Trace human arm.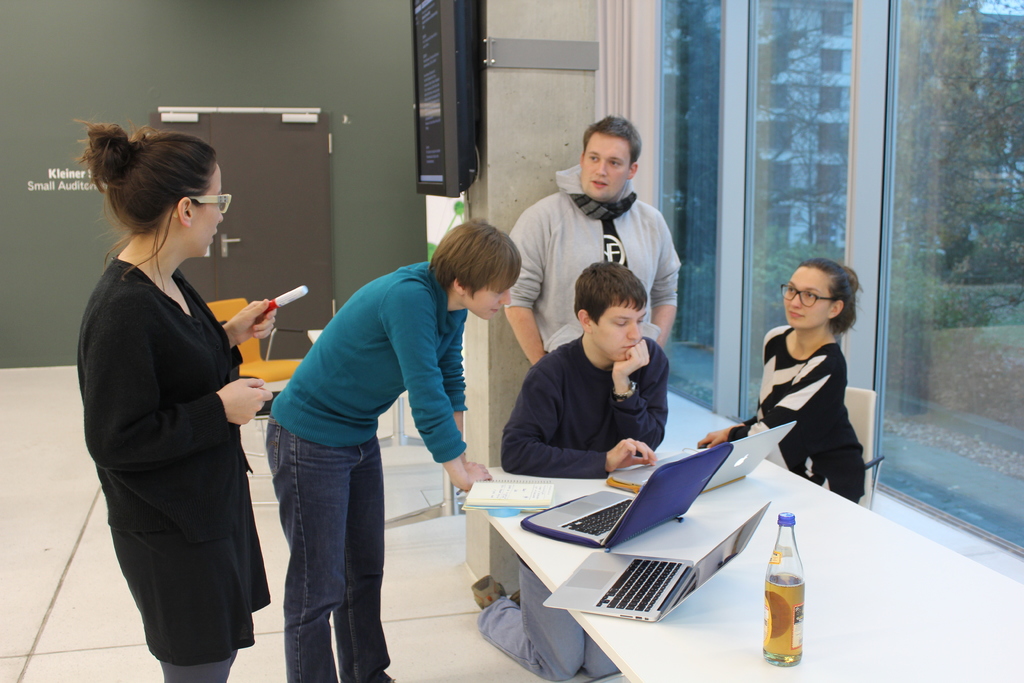
Traced to 652,207,682,349.
